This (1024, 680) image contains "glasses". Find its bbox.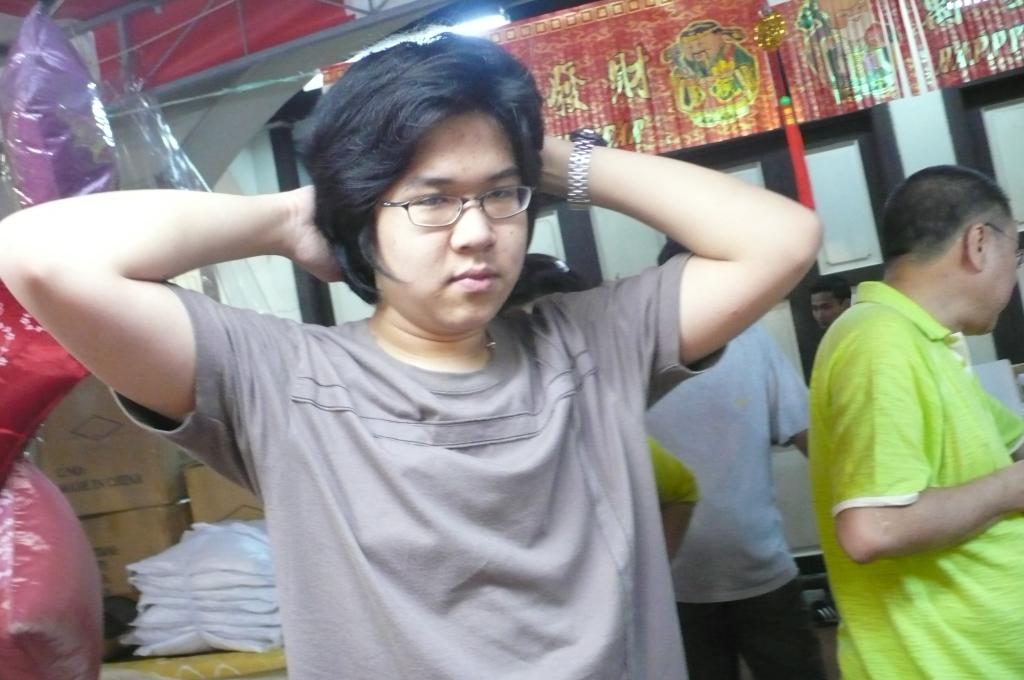
box=[358, 180, 542, 232].
